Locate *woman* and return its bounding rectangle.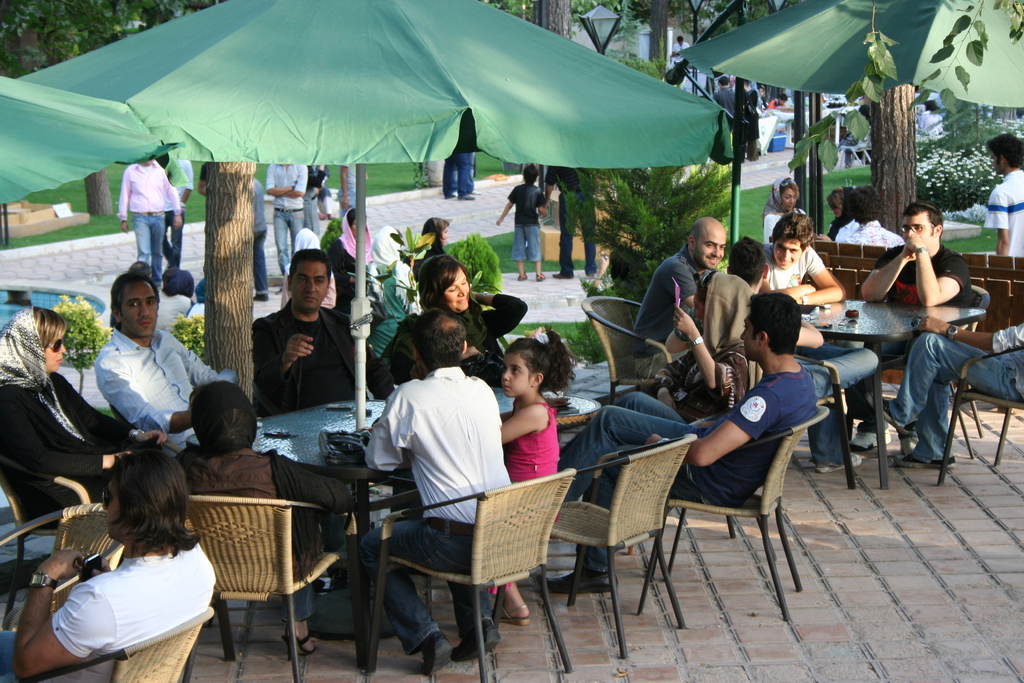
848,186,904,250.
